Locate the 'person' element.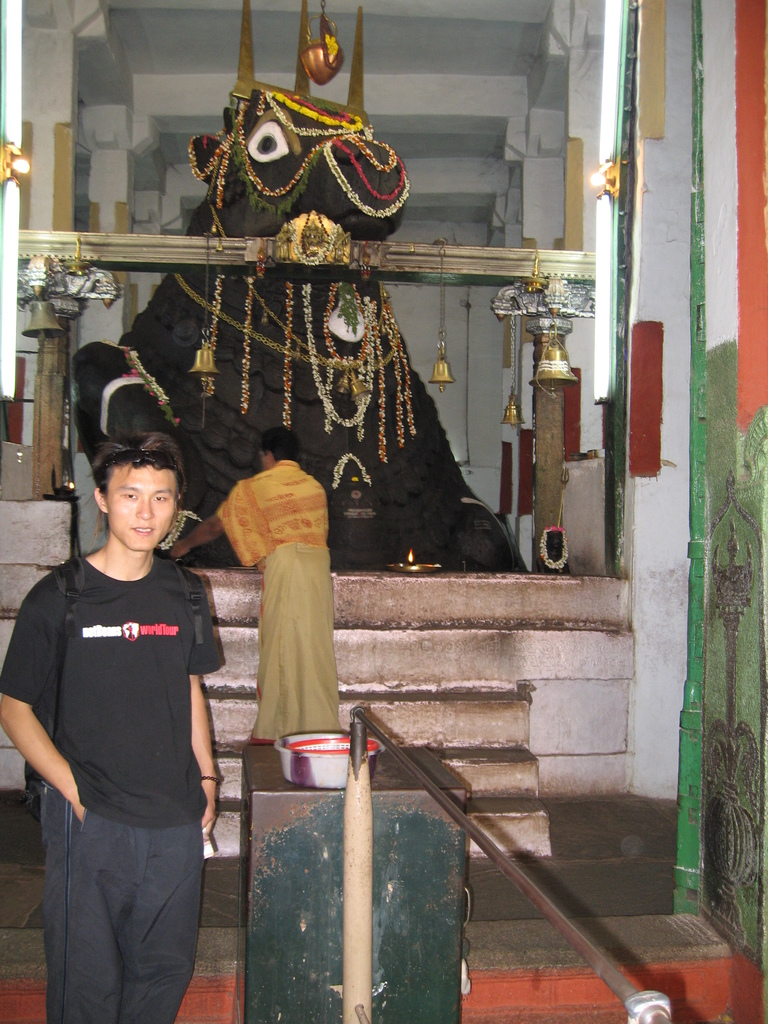
Element bbox: pyautogui.locateOnScreen(167, 424, 339, 746).
